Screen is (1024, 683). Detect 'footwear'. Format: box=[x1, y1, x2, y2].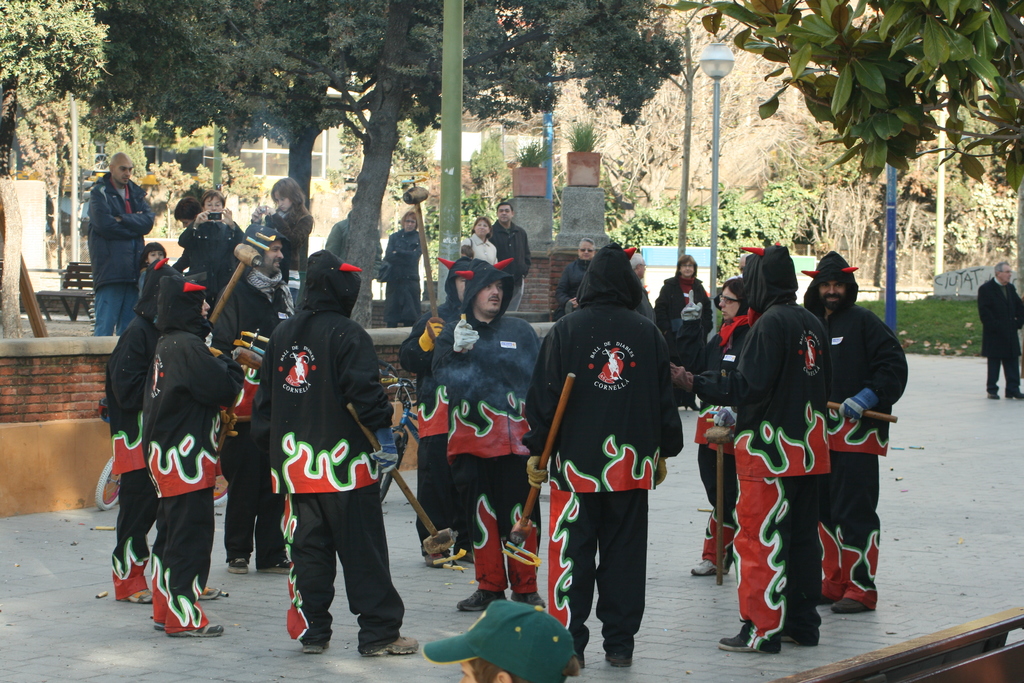
box=[832, 591, 881, 614].
